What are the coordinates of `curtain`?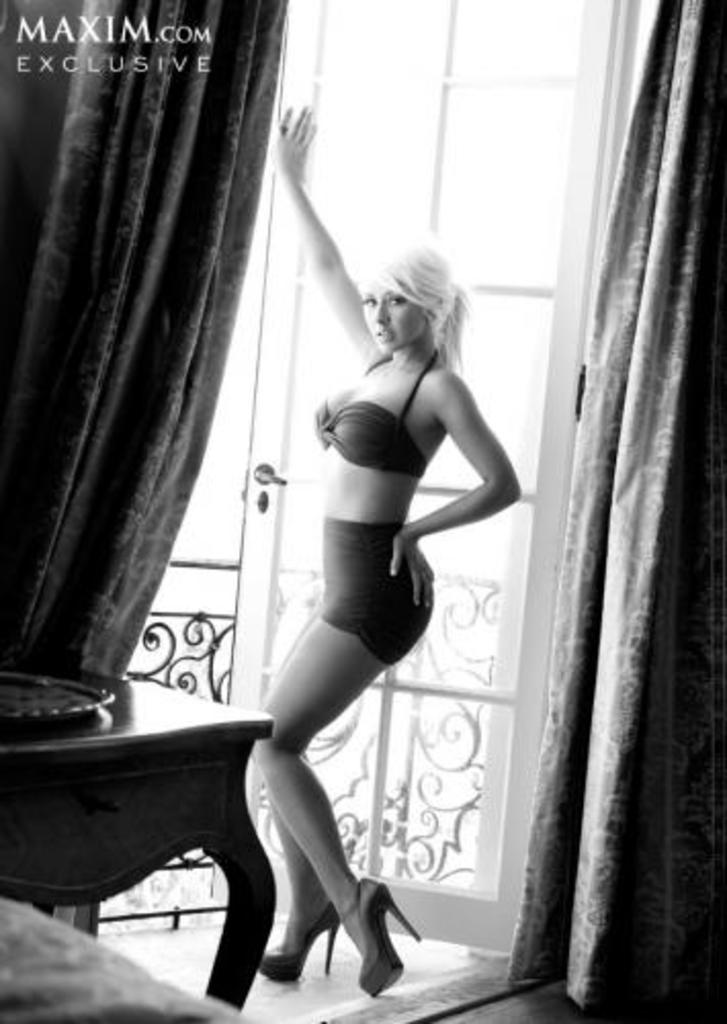
box=[526, 0, 725, 1014].
